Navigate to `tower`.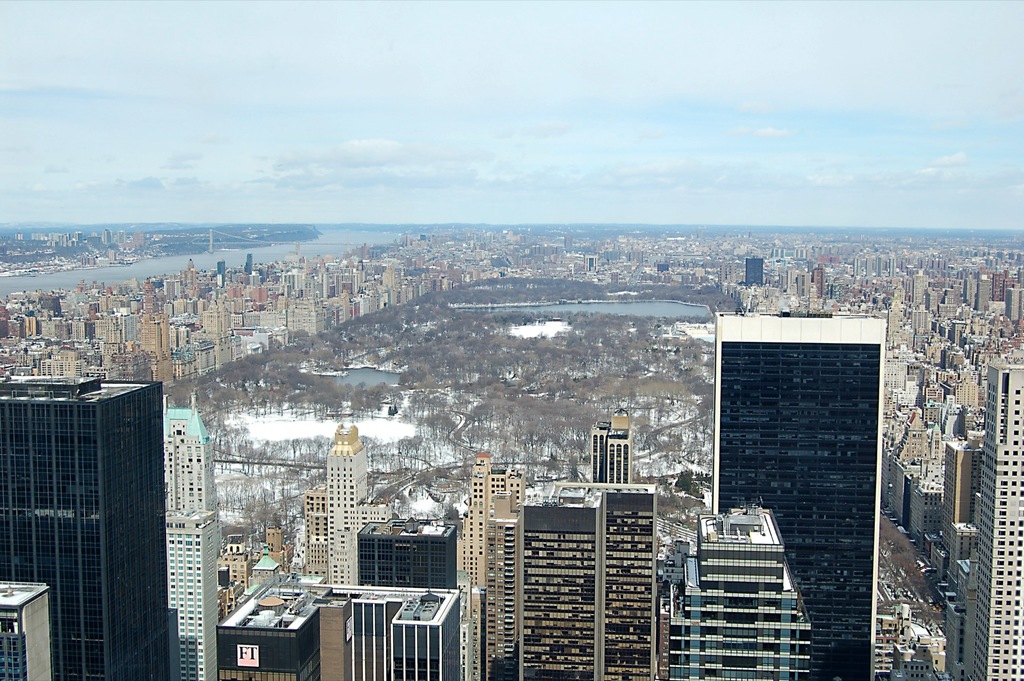
Navigation target: bbox=(957, 369, 980, 423).
